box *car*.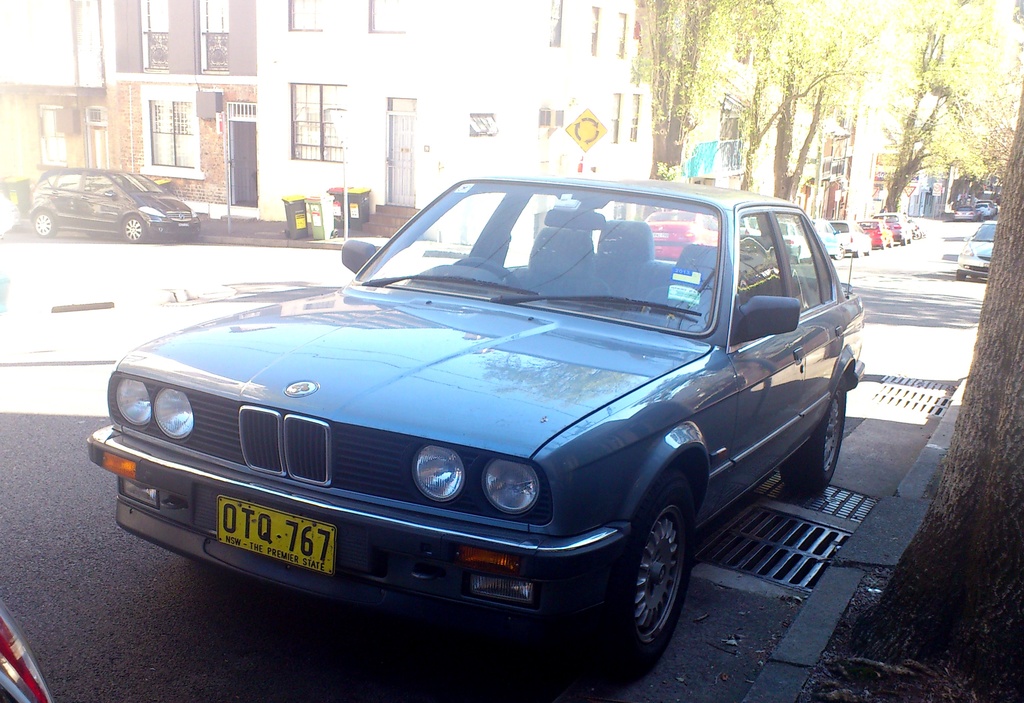
BBox(0, 598, 51, 702).
